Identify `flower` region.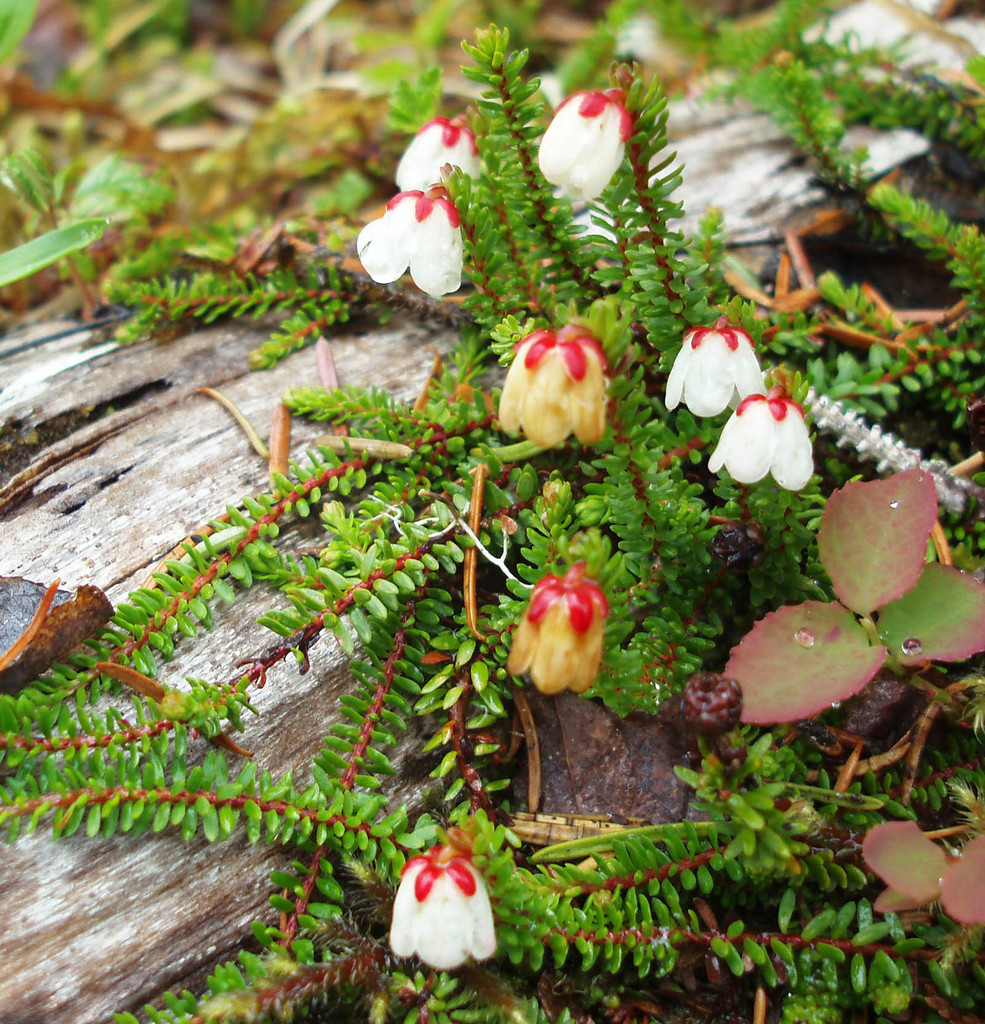
Region: 380, 840, 514, 961.
